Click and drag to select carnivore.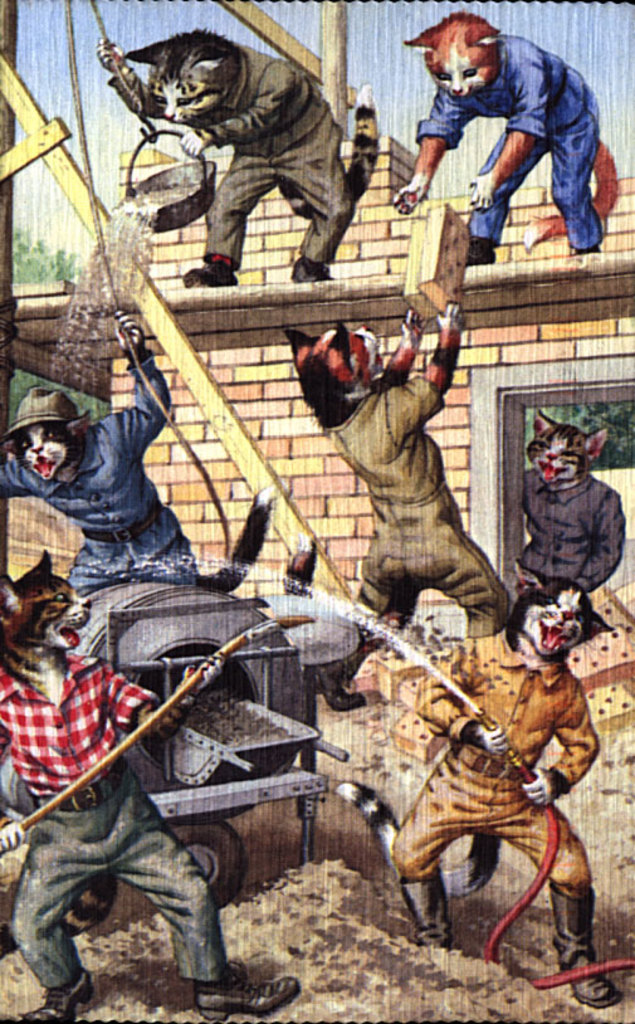
Selection: [340,561,631,1011].
